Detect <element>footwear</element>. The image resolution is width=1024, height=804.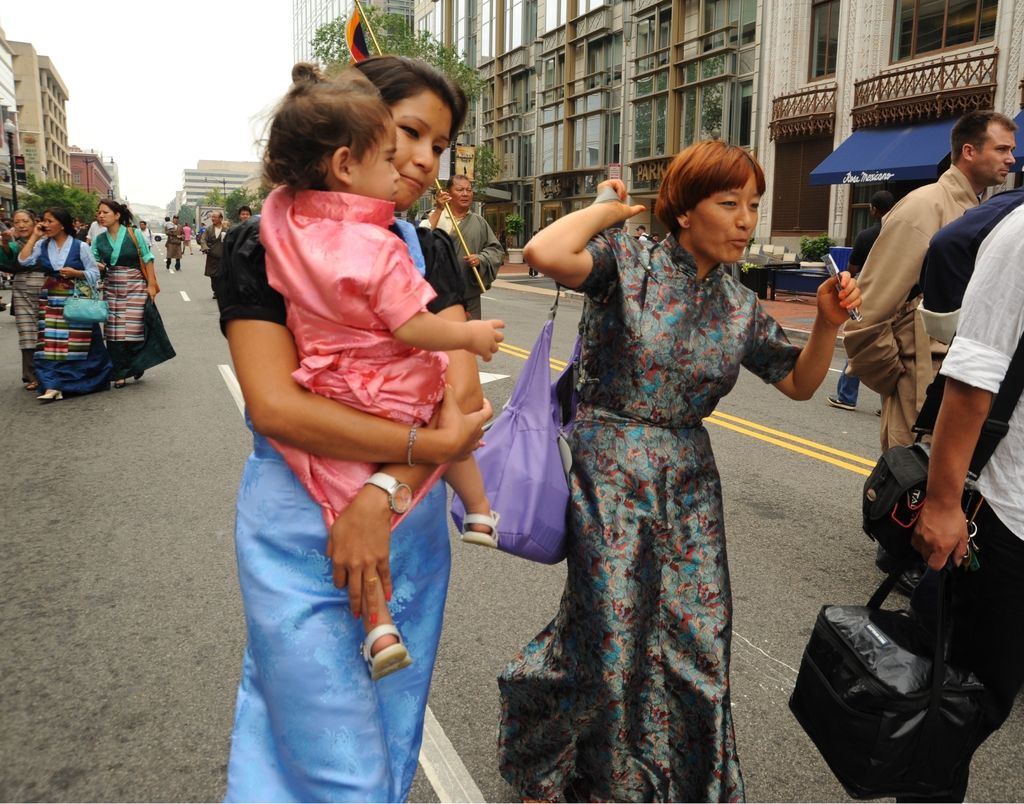
region(364, 622, 412, 680).
